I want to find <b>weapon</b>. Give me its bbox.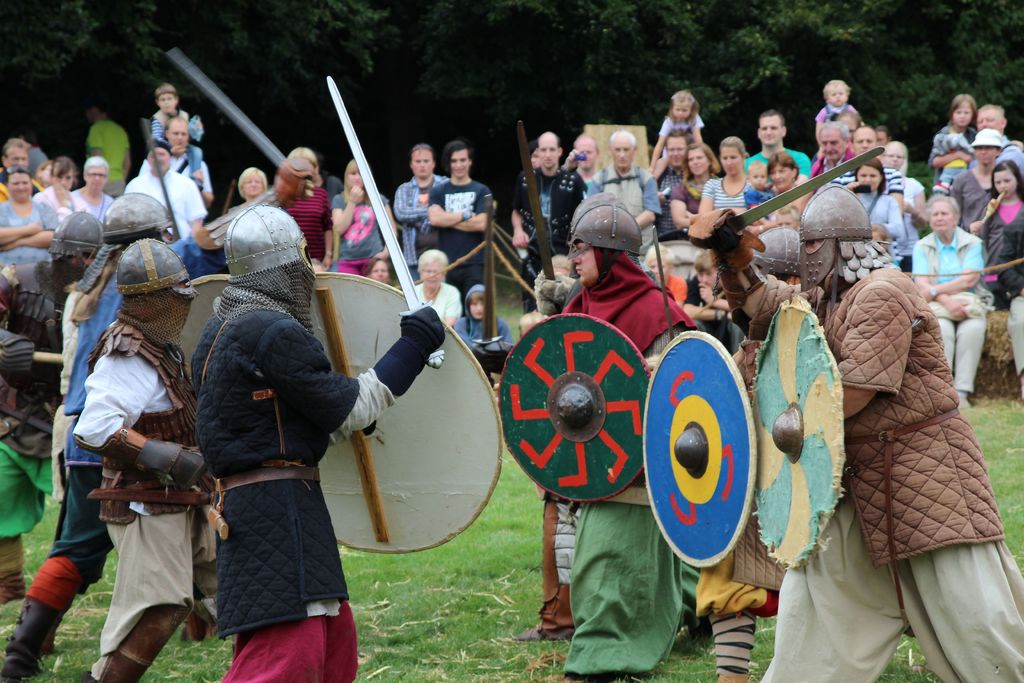
locate(167, 47, 317, 205).
